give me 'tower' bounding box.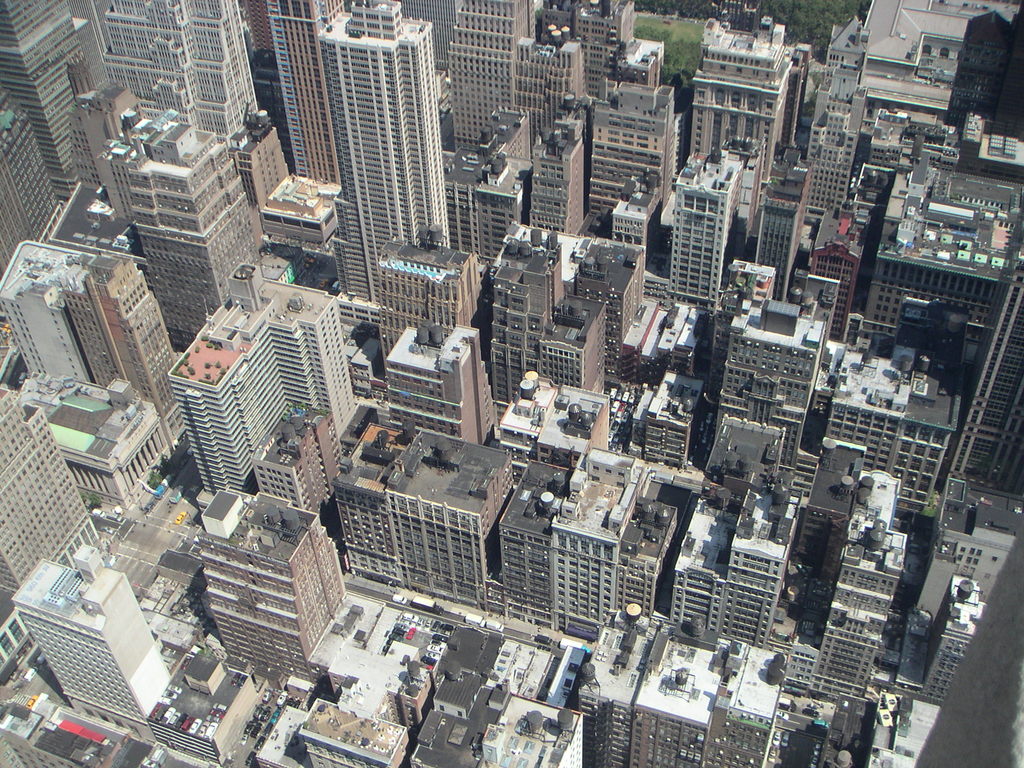
[273,0,476,292].
